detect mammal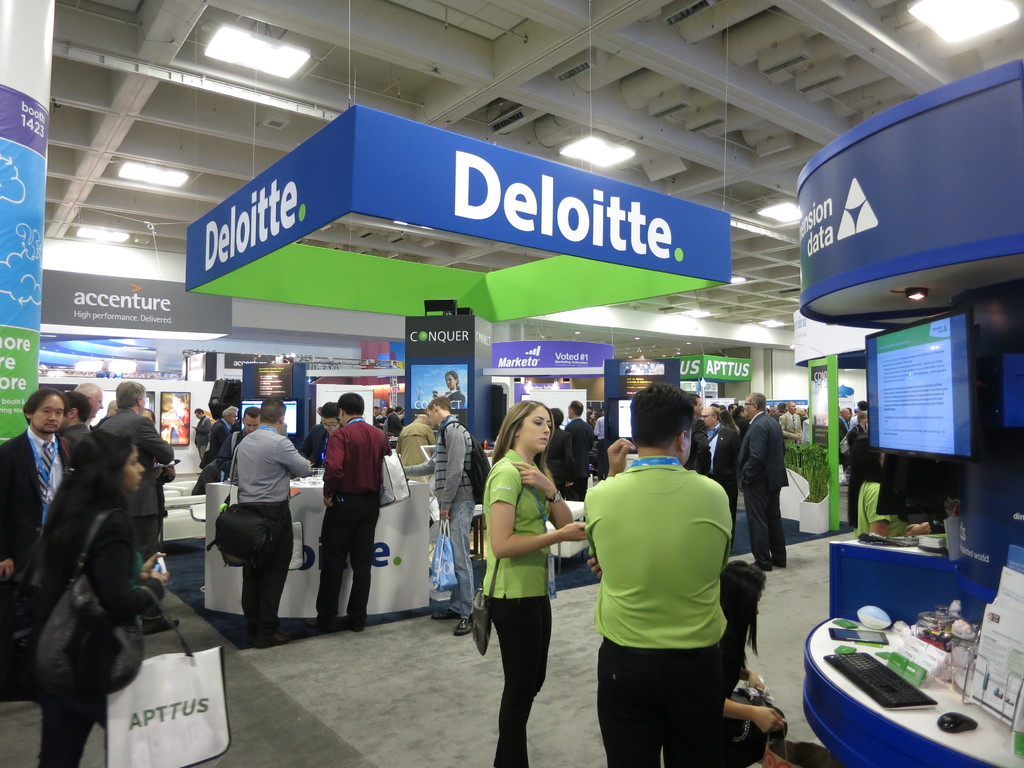
698 406 729 491
